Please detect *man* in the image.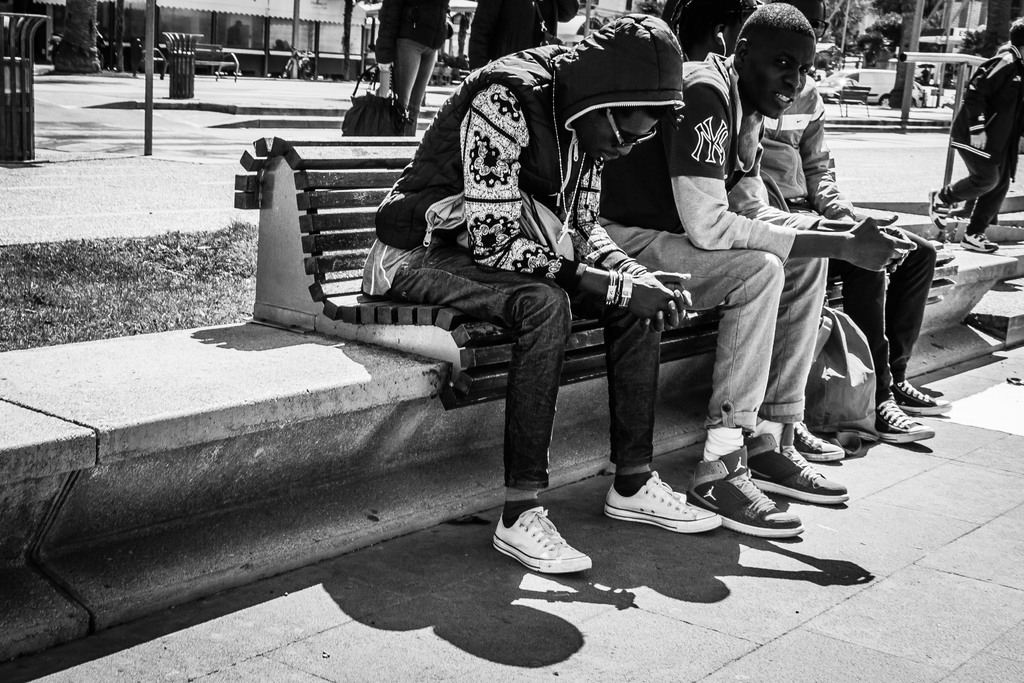
750,68,950,448.
